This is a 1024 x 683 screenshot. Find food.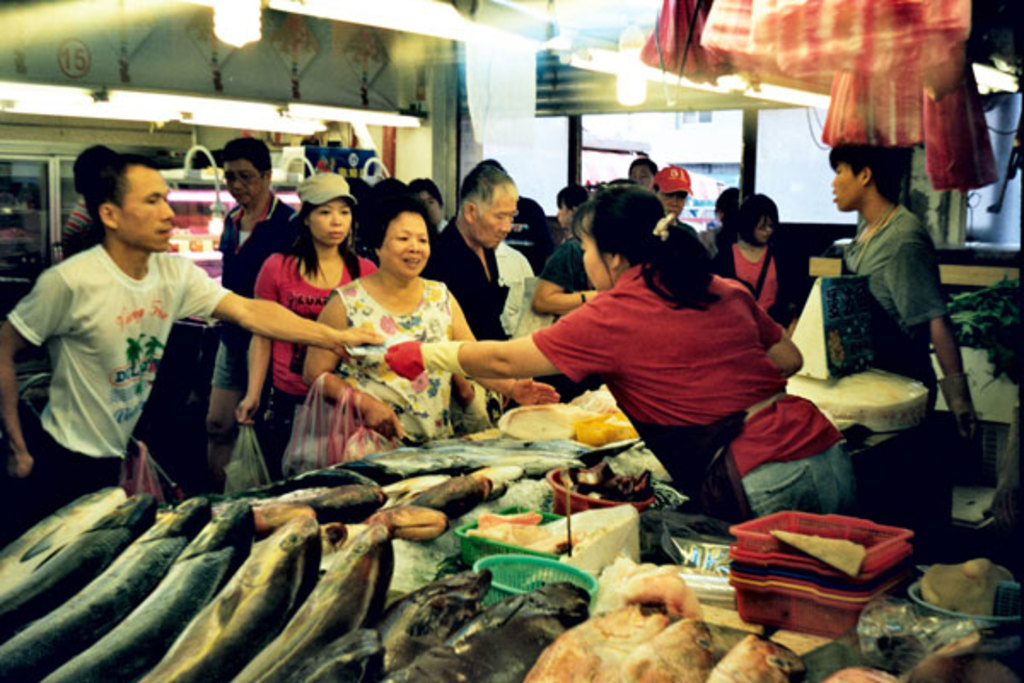
Bounding box: bbox=(372, 565, 498, 681).
